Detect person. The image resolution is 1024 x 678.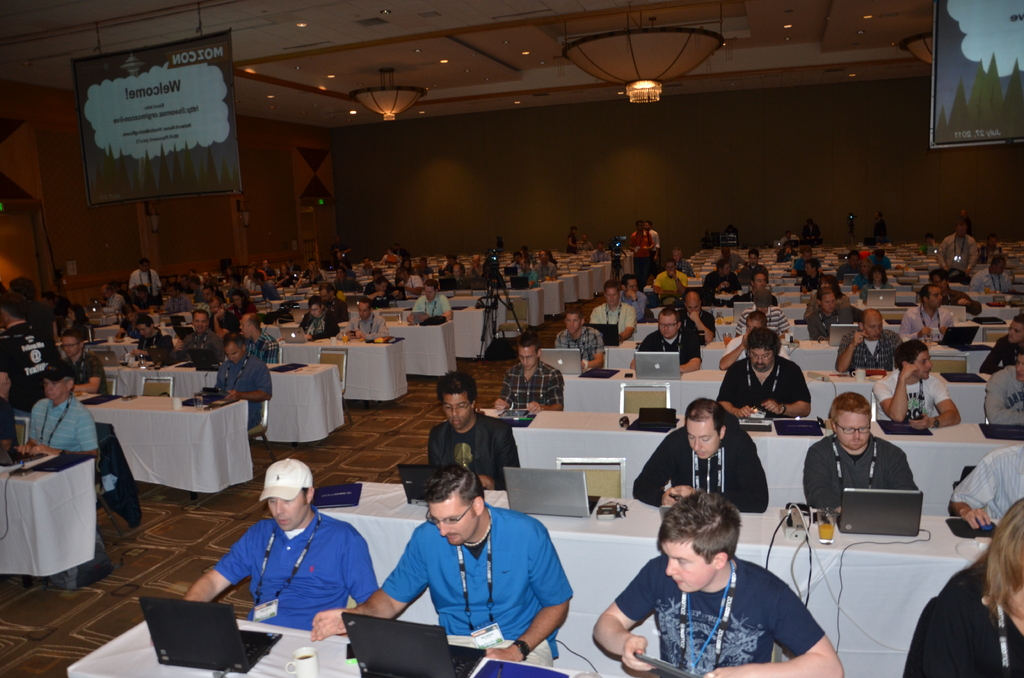
bbox(956, 209, 976, 234).
